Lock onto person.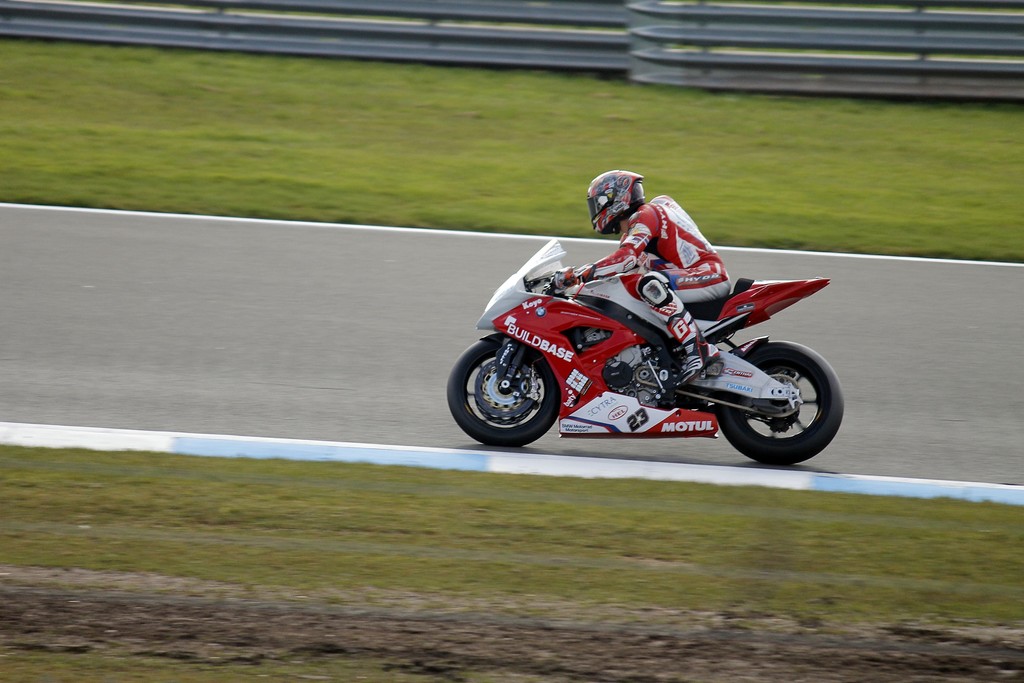
Locked: x1=552, y1=172, x2=736, y2=385.
